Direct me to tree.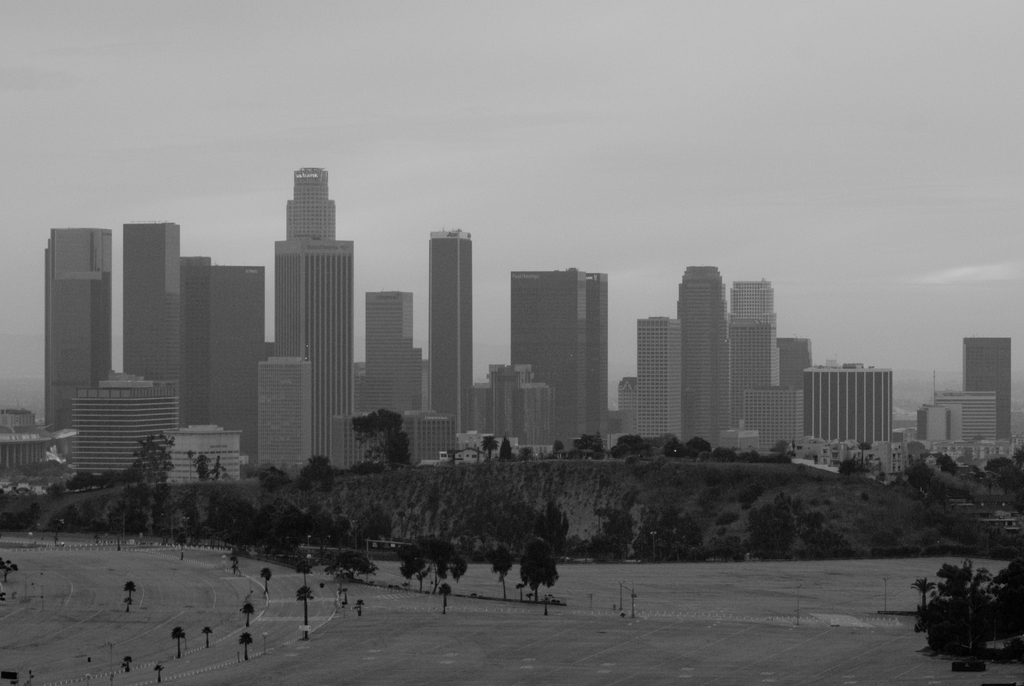
Direction: <region>191, 453, 212, 485</region>.
